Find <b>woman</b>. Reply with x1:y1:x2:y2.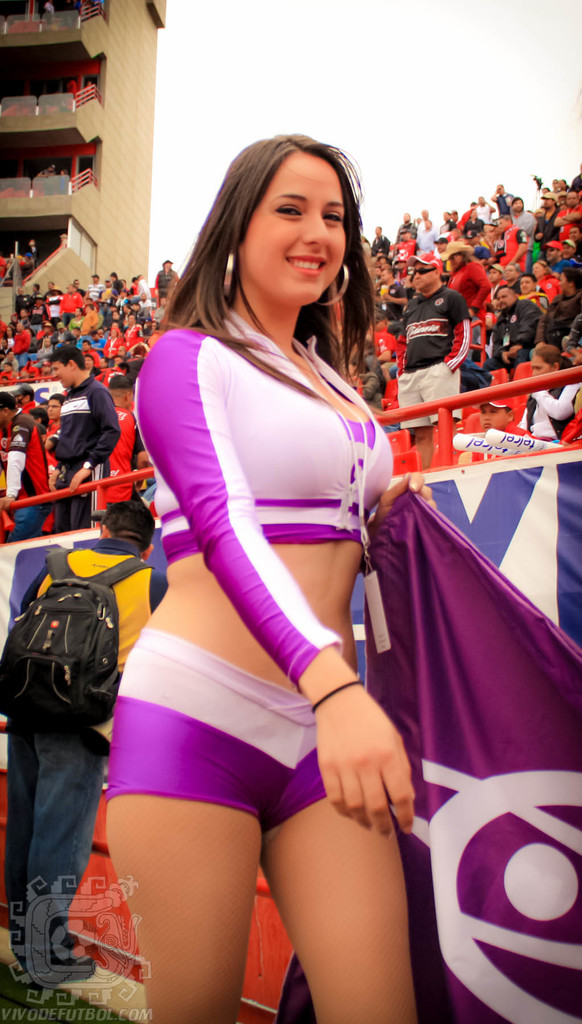
513:345:581:454.
